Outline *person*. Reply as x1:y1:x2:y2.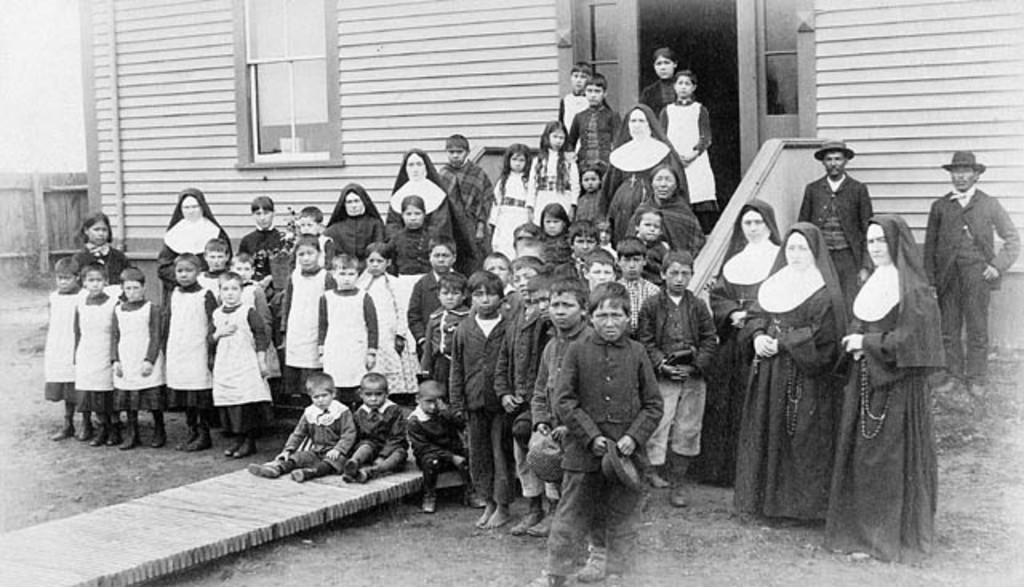
408:235:462:360.
